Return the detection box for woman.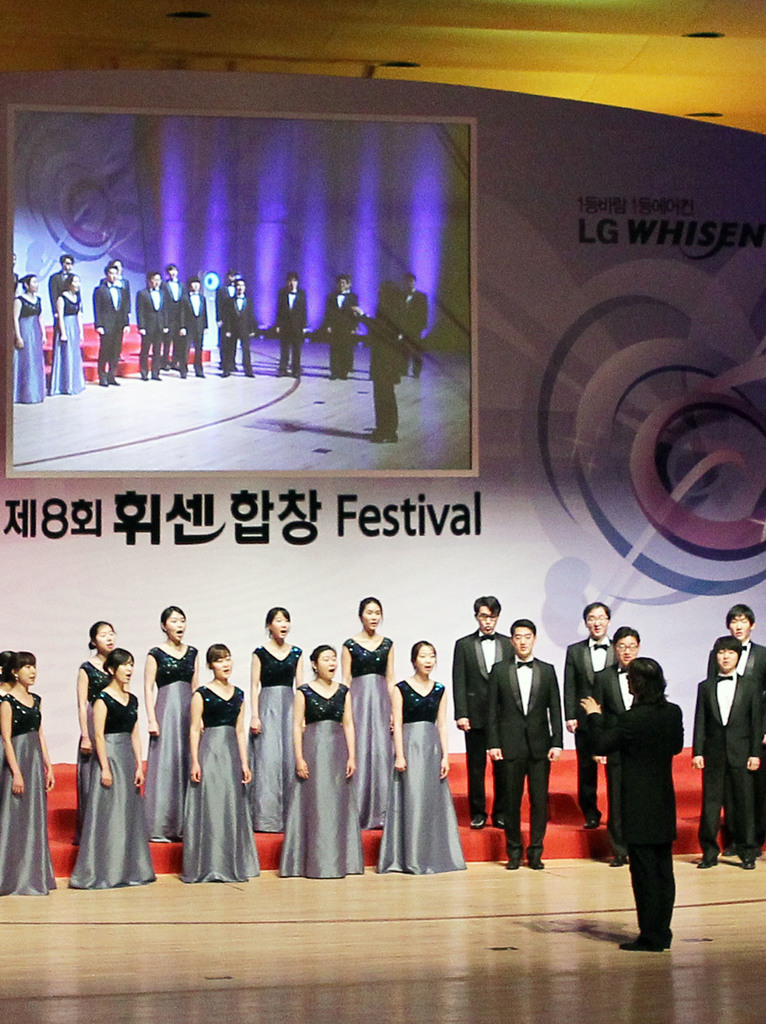
1, 652, 59, 895.
